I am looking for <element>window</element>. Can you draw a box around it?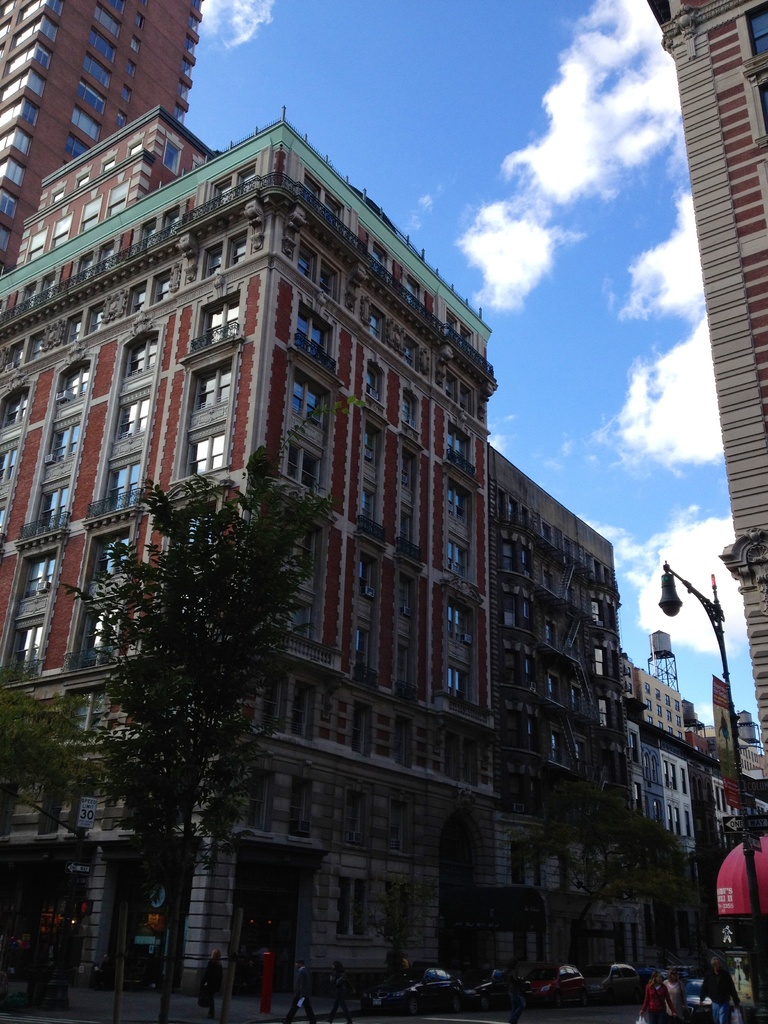
Sure, the bounding box is (left=195, top=147, right=259, bottom=209).
